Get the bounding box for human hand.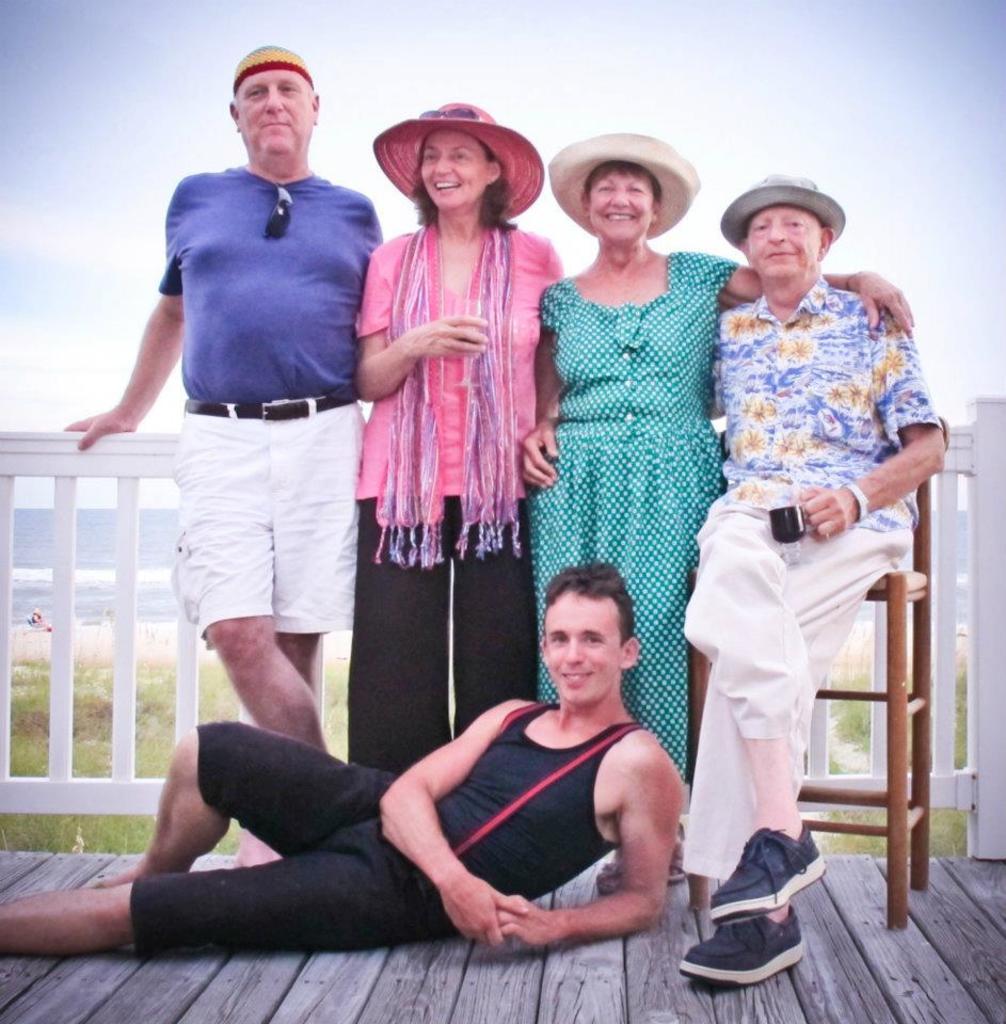
{"left": 63, "top": 409, "right": 138, "bottom": 455}.
